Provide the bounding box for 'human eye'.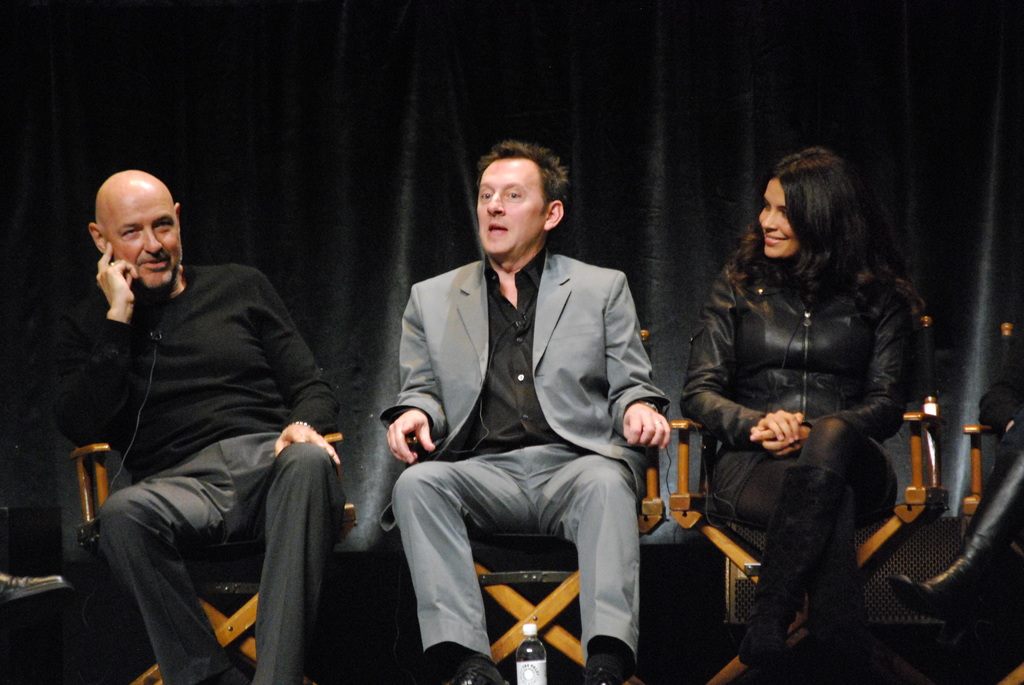
{"left": 476, "top": 187, "right": 493, "bottom": 205}.
